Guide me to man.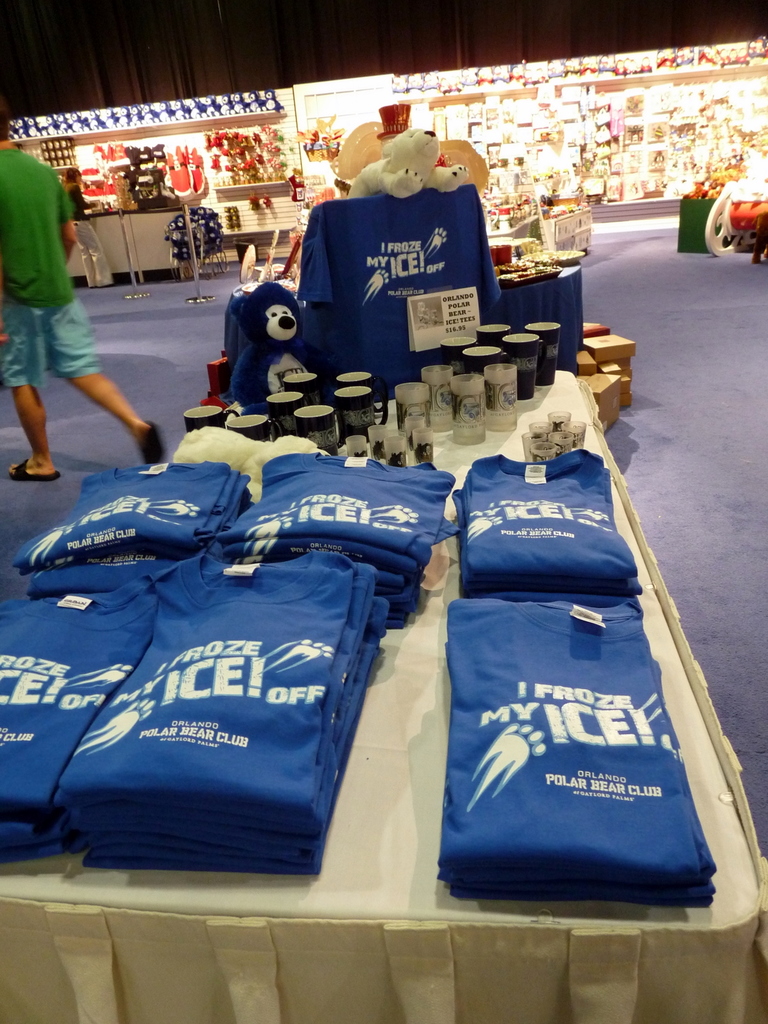
Guidance: bbox=[1, 147, 143, 468].
